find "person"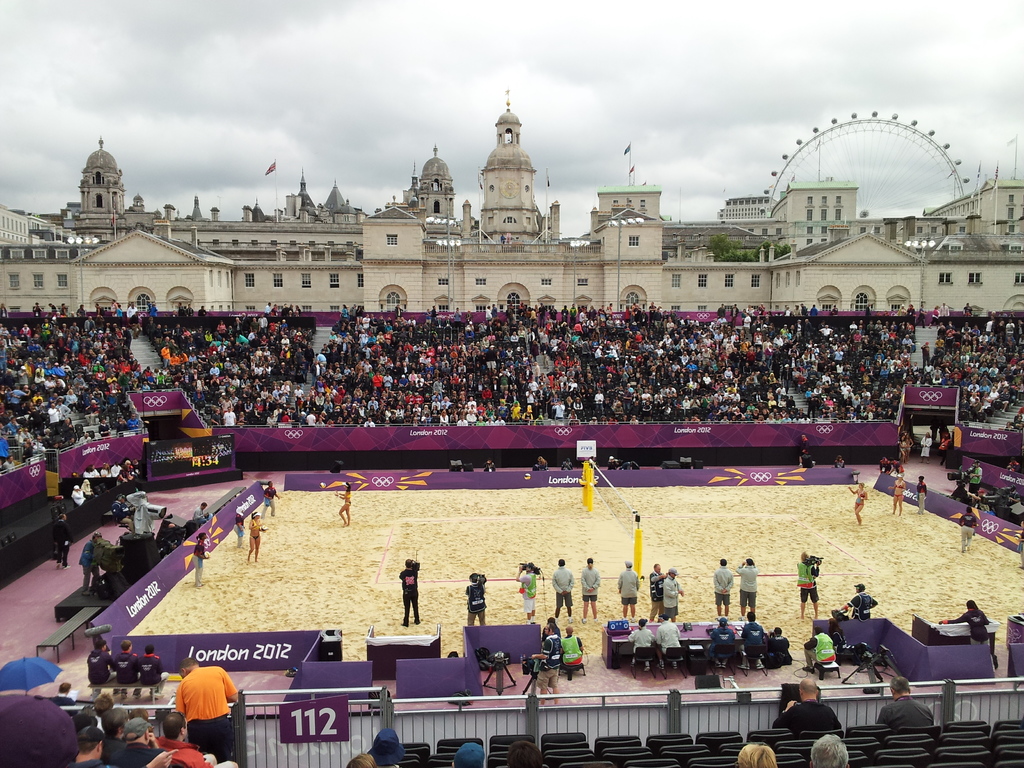
region(76, 533, 103, 591)
